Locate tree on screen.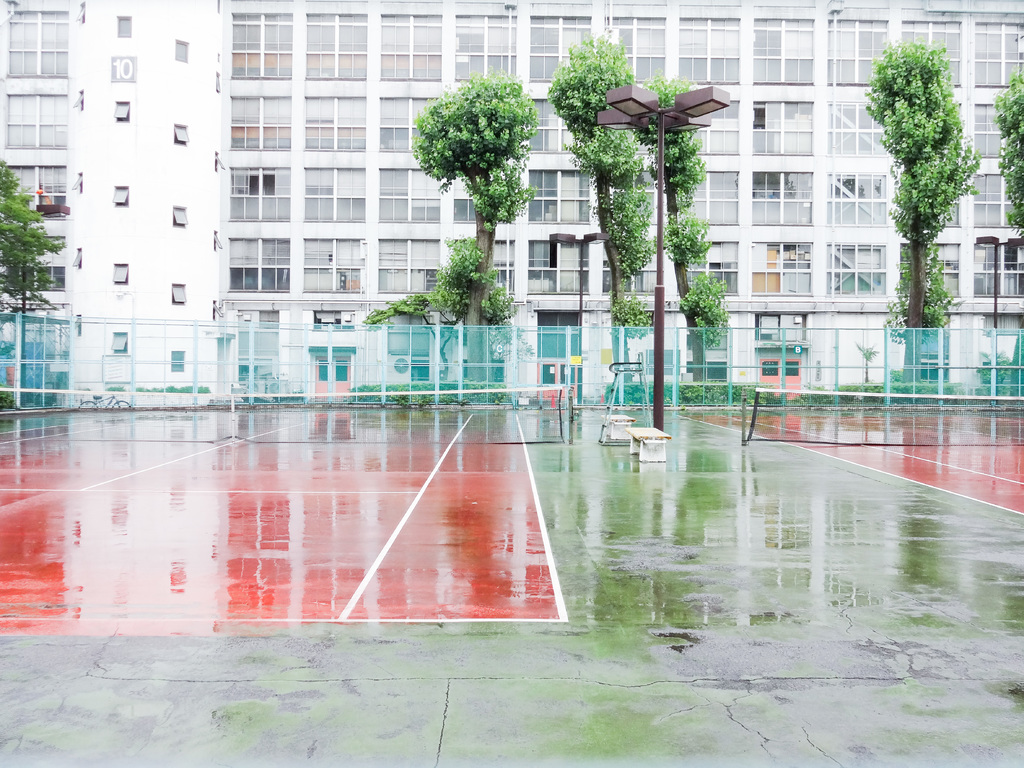
On screen at [0, 160, 63, 404].
